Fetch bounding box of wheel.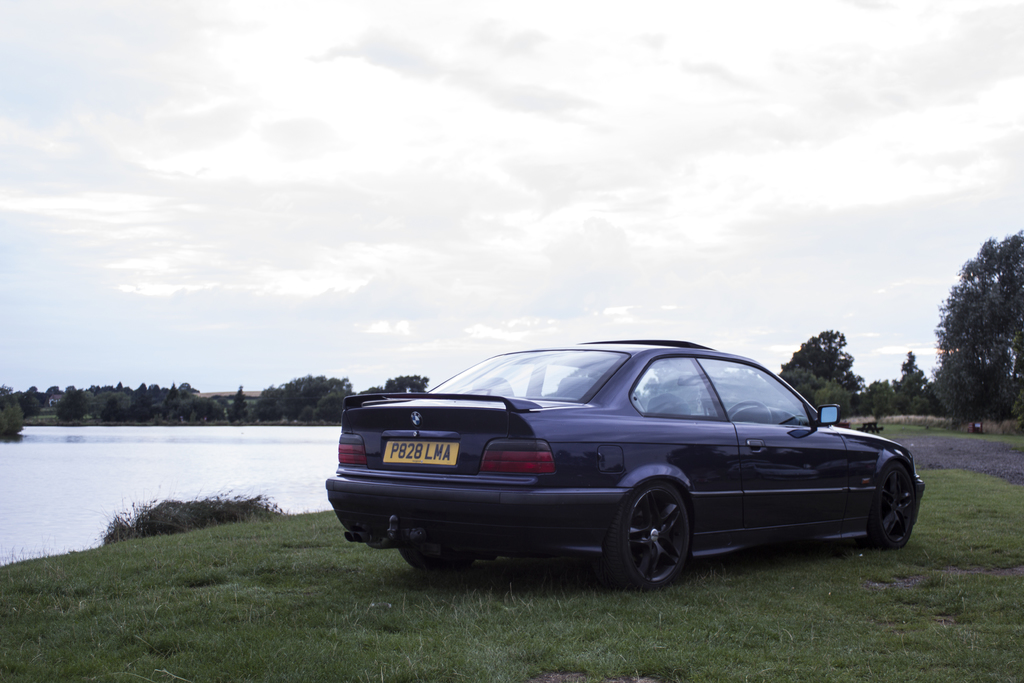
Bbox: (left=622, top=497, right=705, bottom=583).
